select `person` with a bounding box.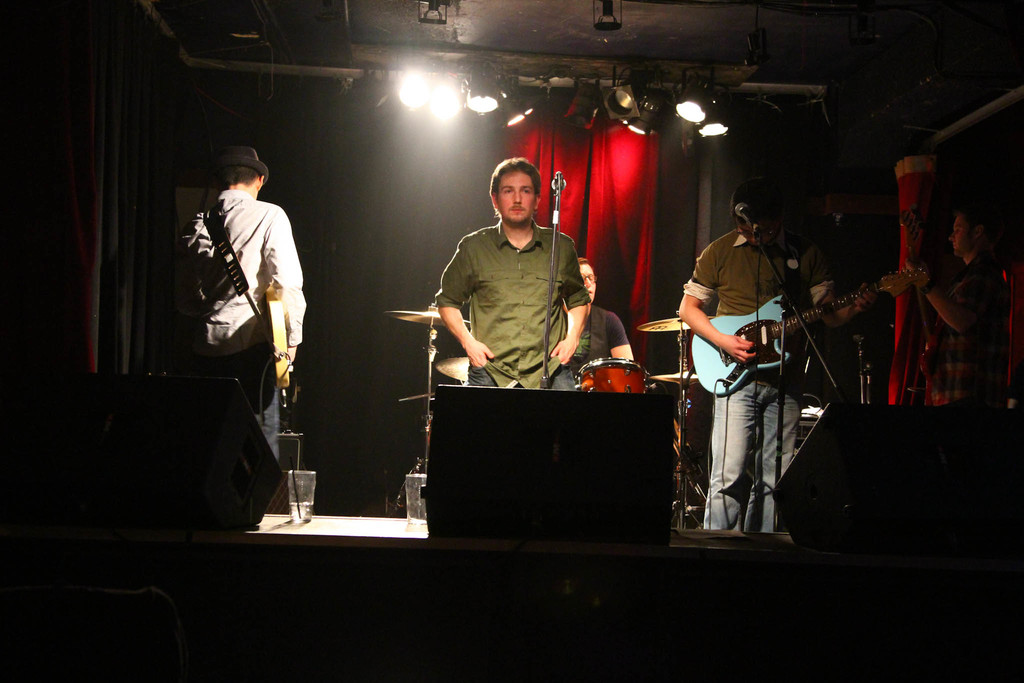
bbox=[168, 145, 305, 461].
